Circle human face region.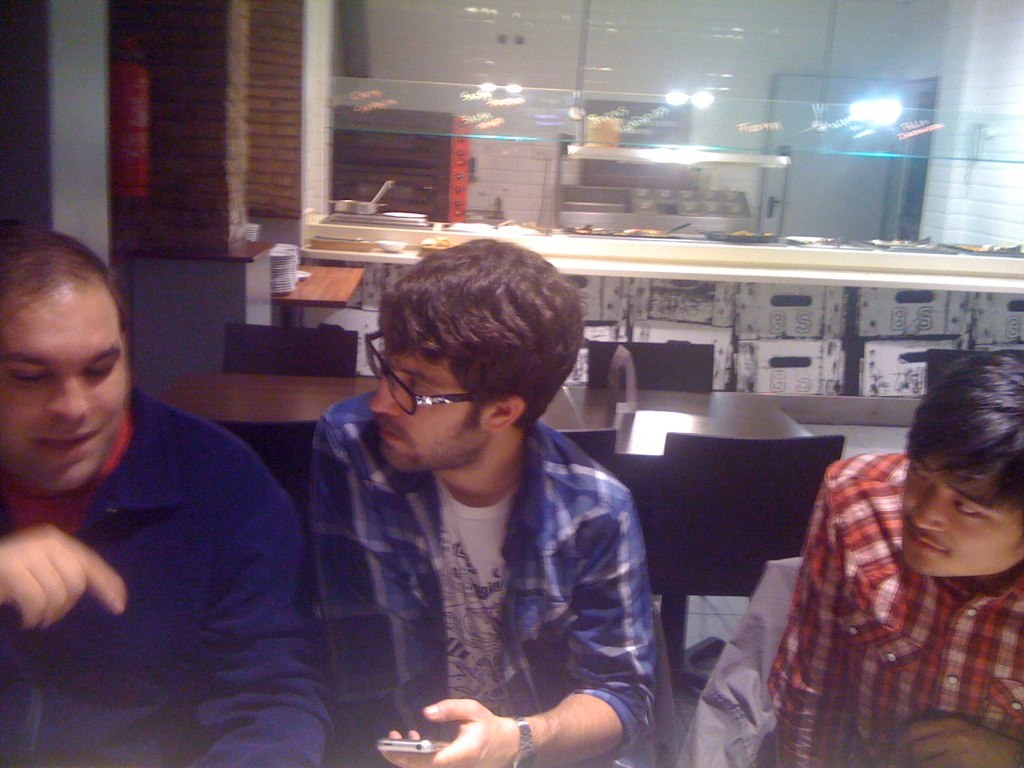
Region: (left=903, top=461, right=1018, bottom=577).
